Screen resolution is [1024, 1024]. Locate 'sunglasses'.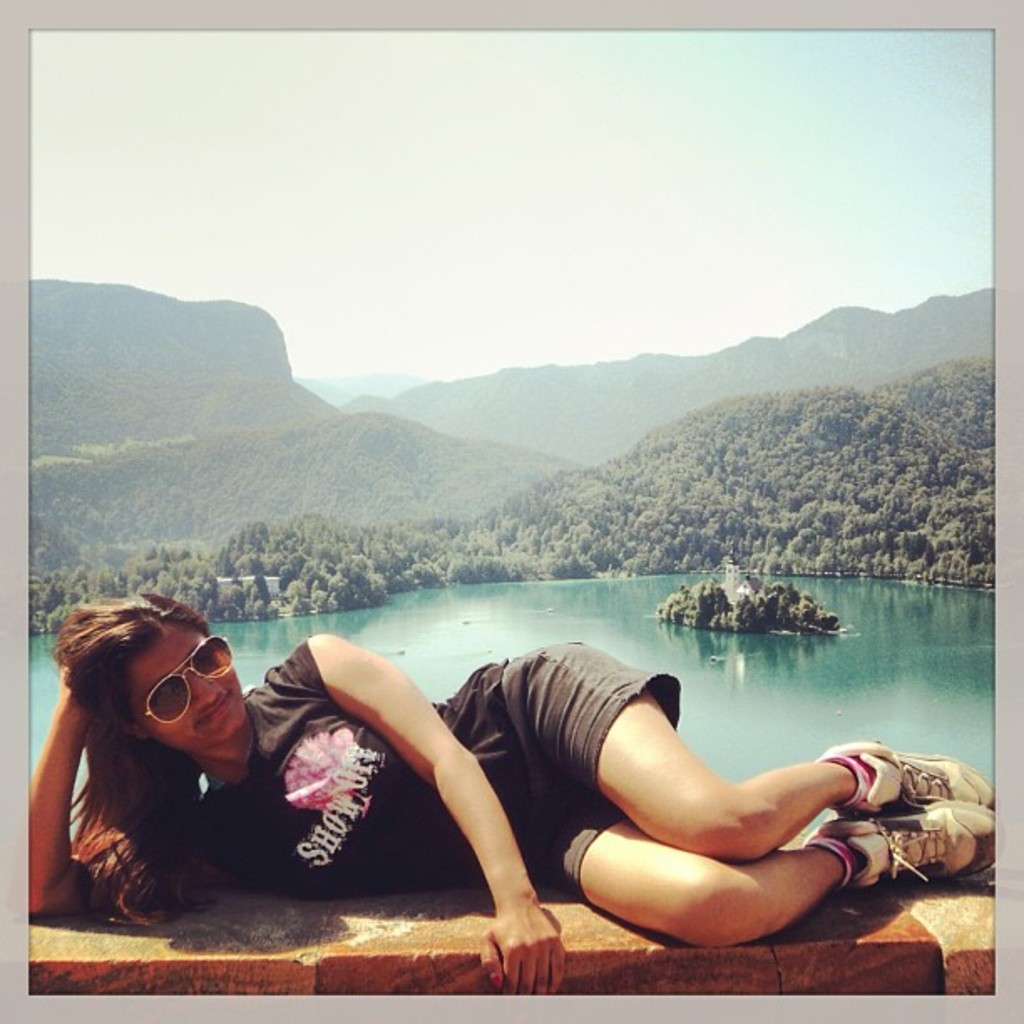
bbox=[137, 634, 234, 726].
